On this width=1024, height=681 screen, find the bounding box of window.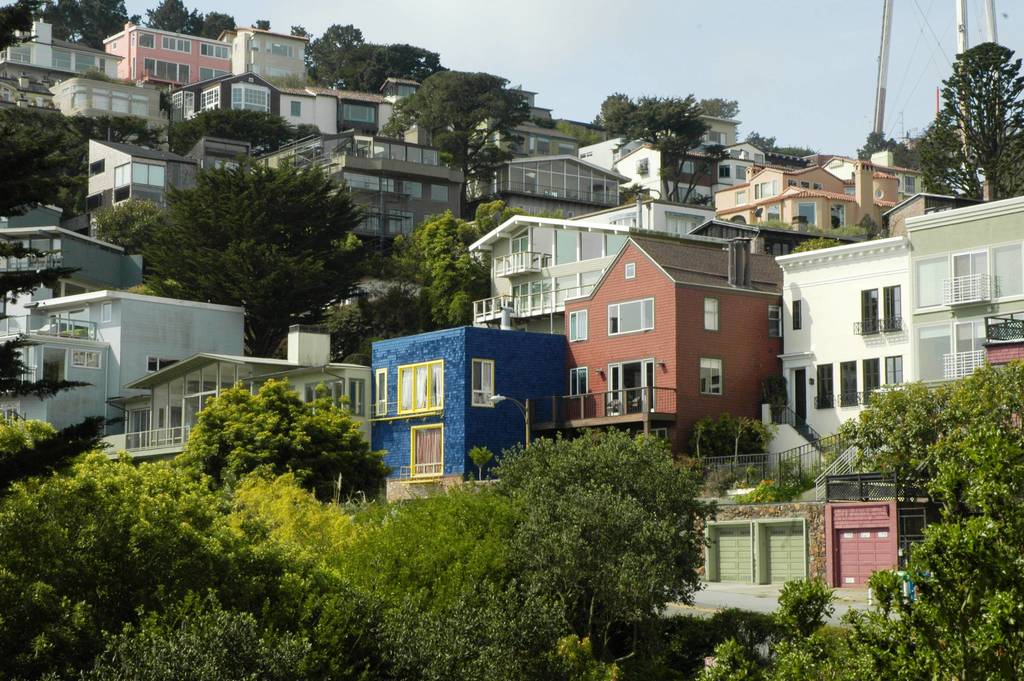
Bounding box: bbox=[803, 182, 810, 187].
